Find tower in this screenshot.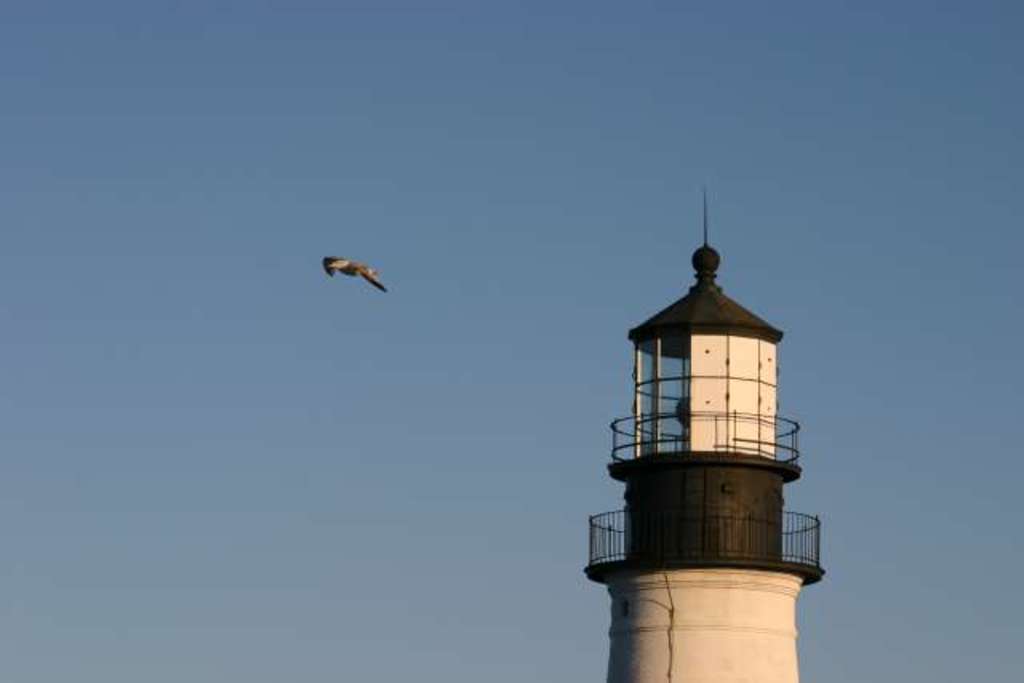
The bounding box for tower is pyautogui.locateOnScreen(584, 184, 827, 681).
